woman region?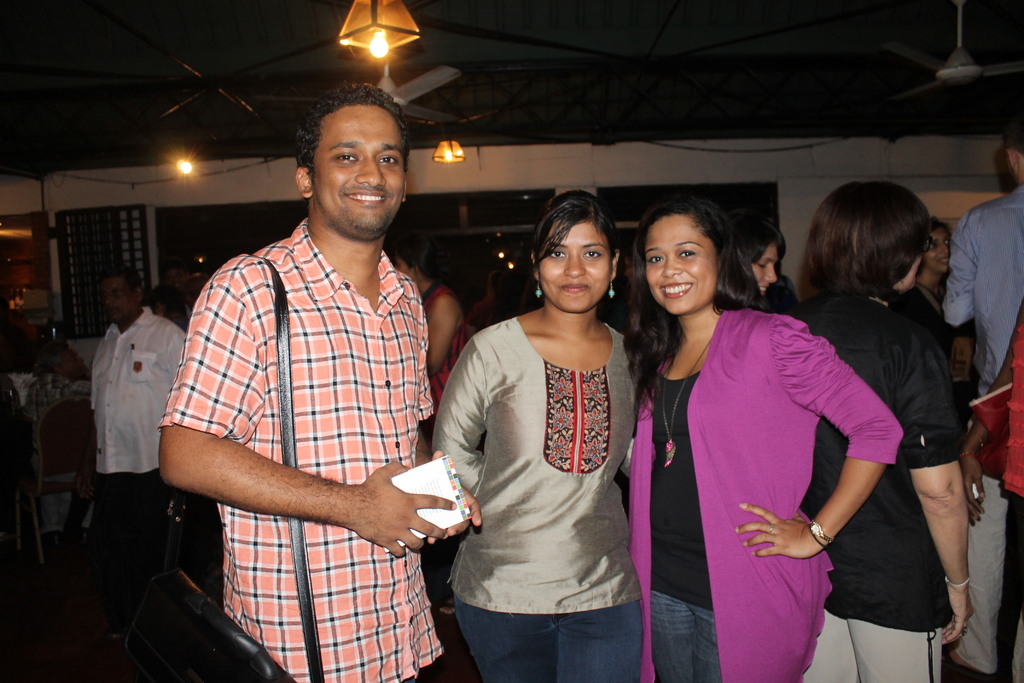
Rect(788, 180, 975, 682)
